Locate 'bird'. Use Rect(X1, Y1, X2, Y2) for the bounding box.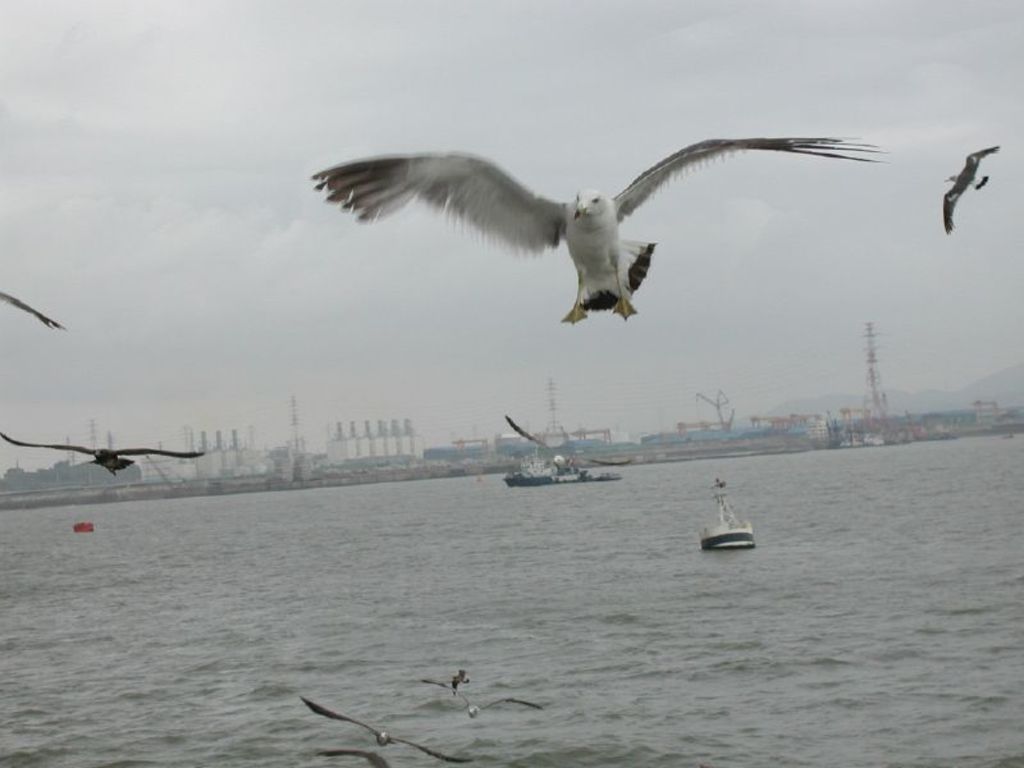
Rect(0, 289, 67, 329).
